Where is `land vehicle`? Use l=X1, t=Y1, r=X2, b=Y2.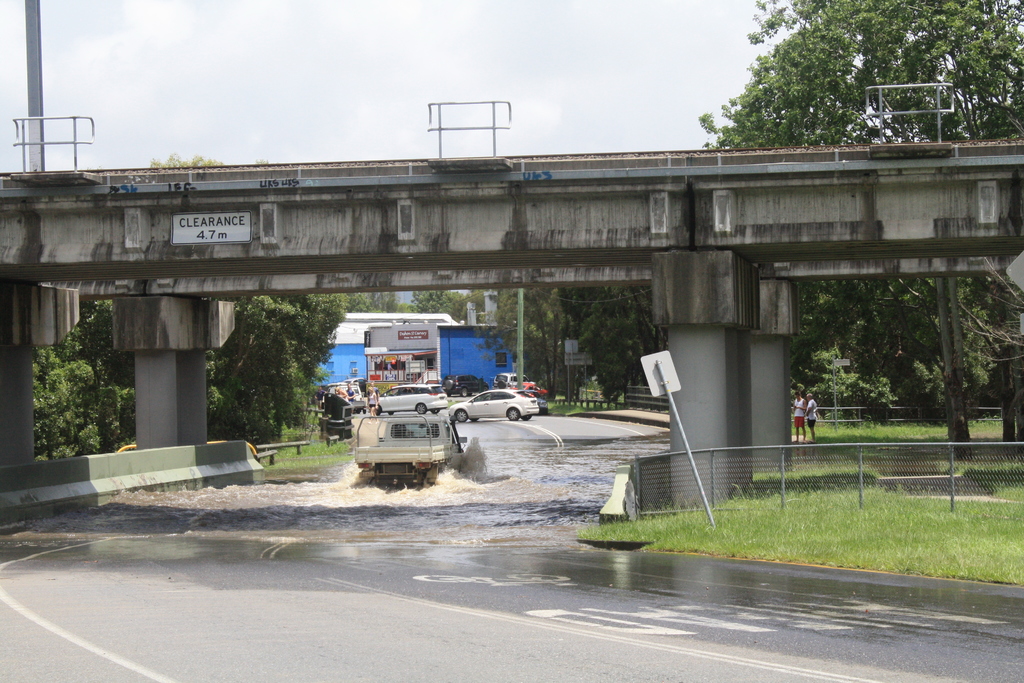
l=492, t=369, r=532, b=390.
